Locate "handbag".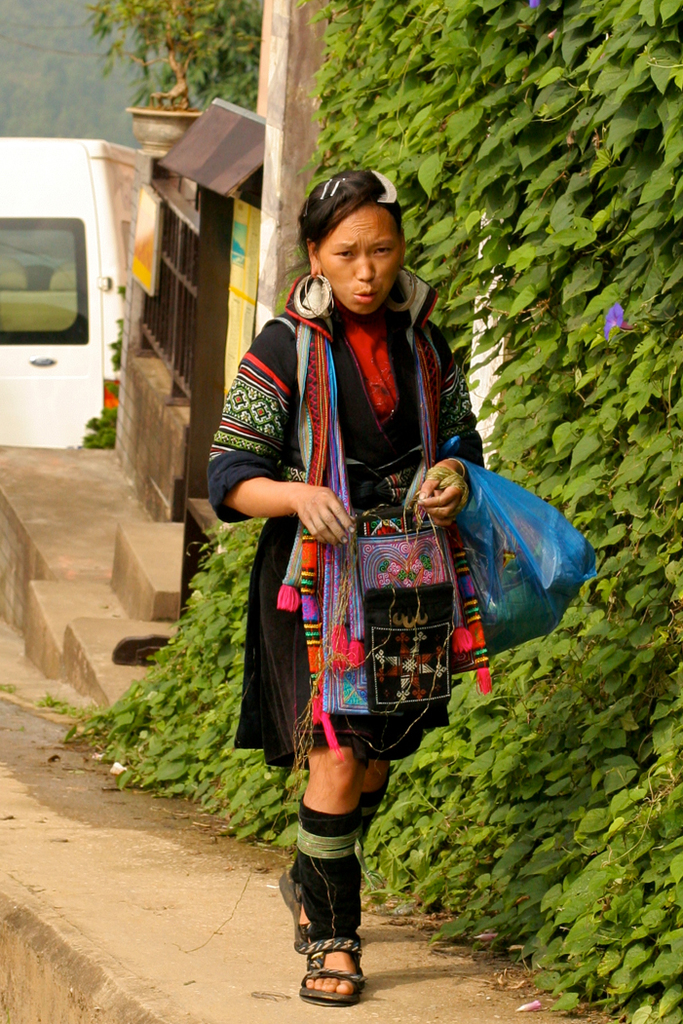
Bounding box: 317:503:455:723.
